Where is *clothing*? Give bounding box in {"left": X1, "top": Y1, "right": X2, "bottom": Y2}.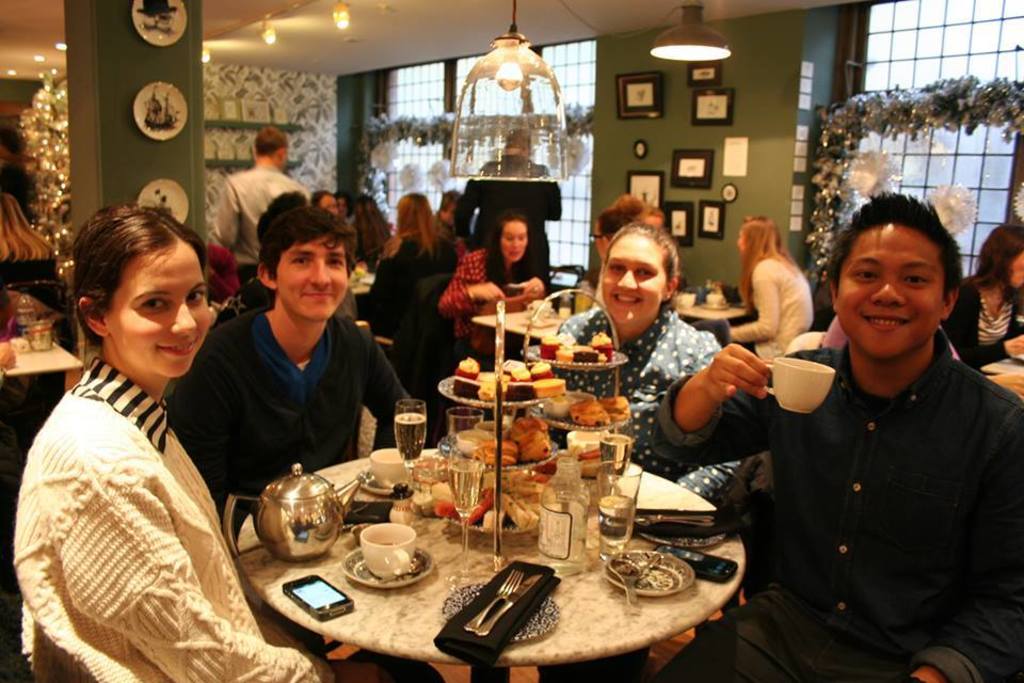
{"left": 653, "top": 334, "right": 1023, "bottom": 682}.
